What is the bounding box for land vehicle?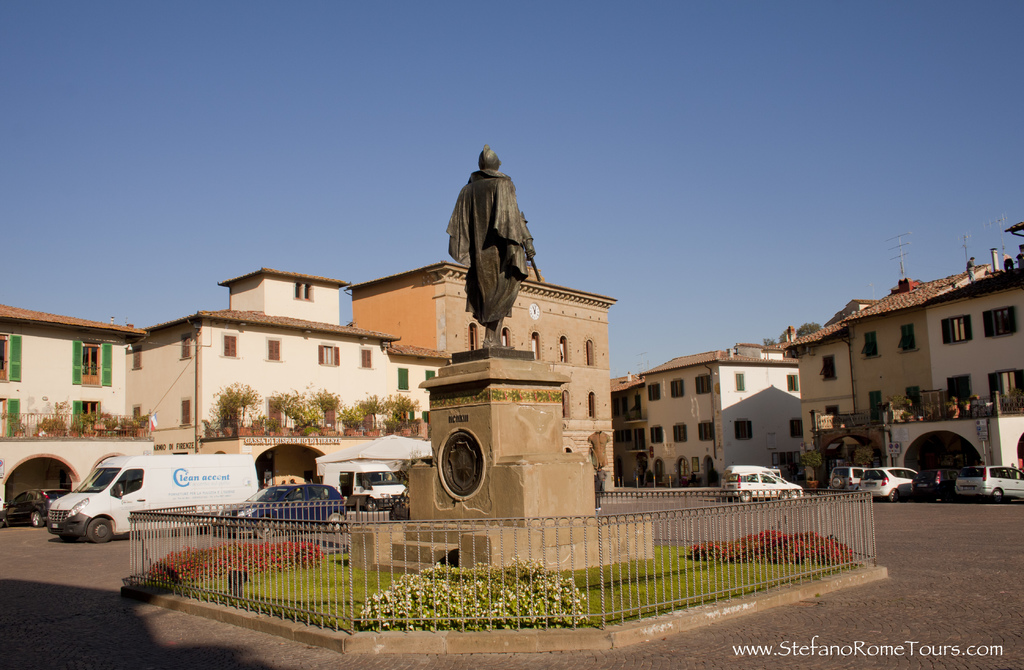
[x1=720, y1=461, x2=778, y2=494].
